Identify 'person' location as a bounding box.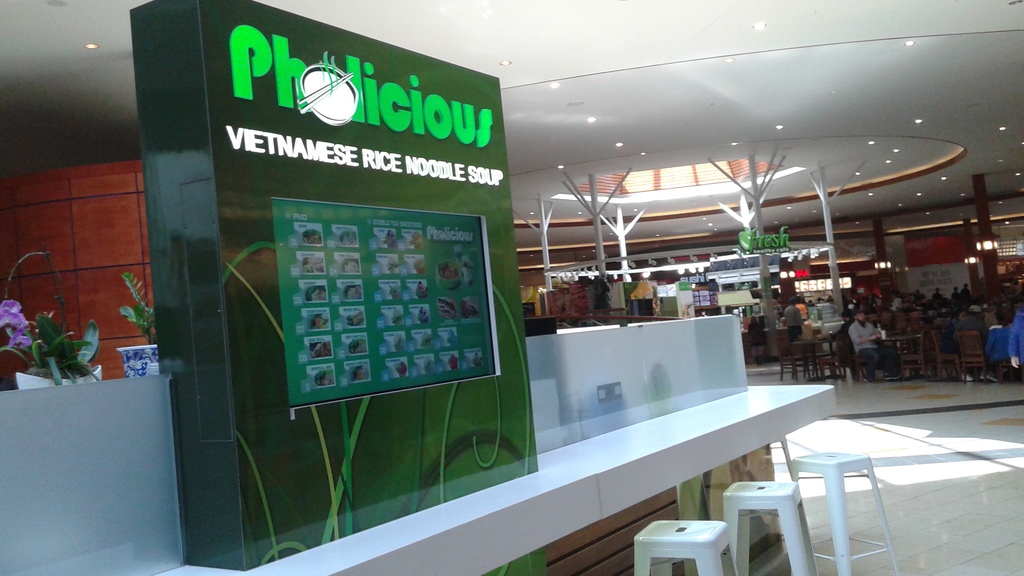
pyautogui.locateOnScreen(821, 307, 852, 378).
